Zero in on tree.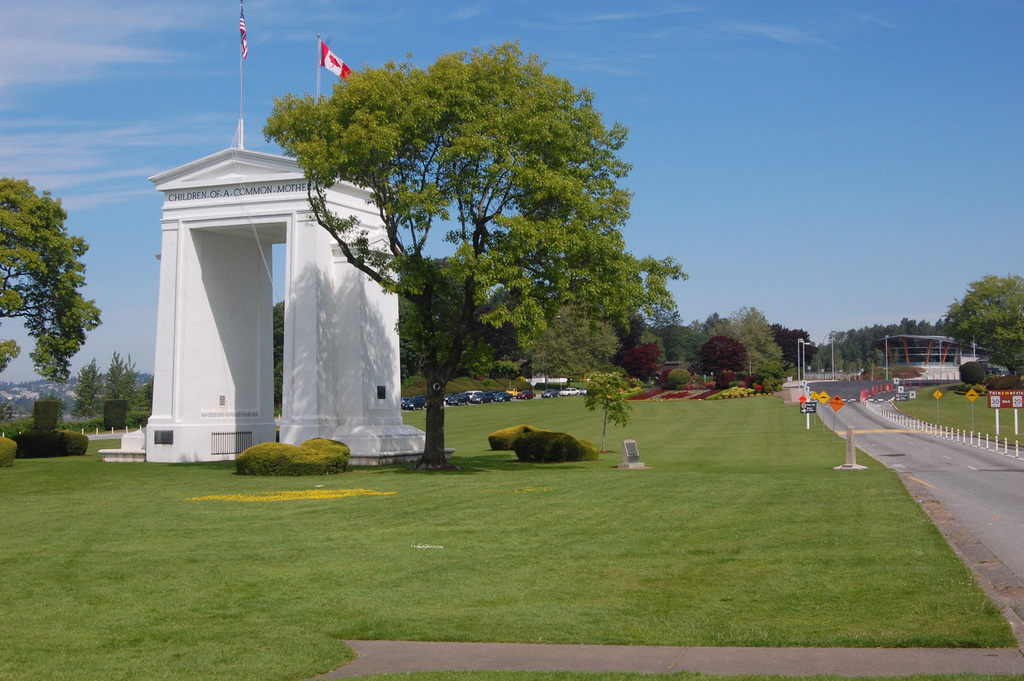
Zeroed in: pyautogui.locateOnScreen(269, 298, 294, 405).
